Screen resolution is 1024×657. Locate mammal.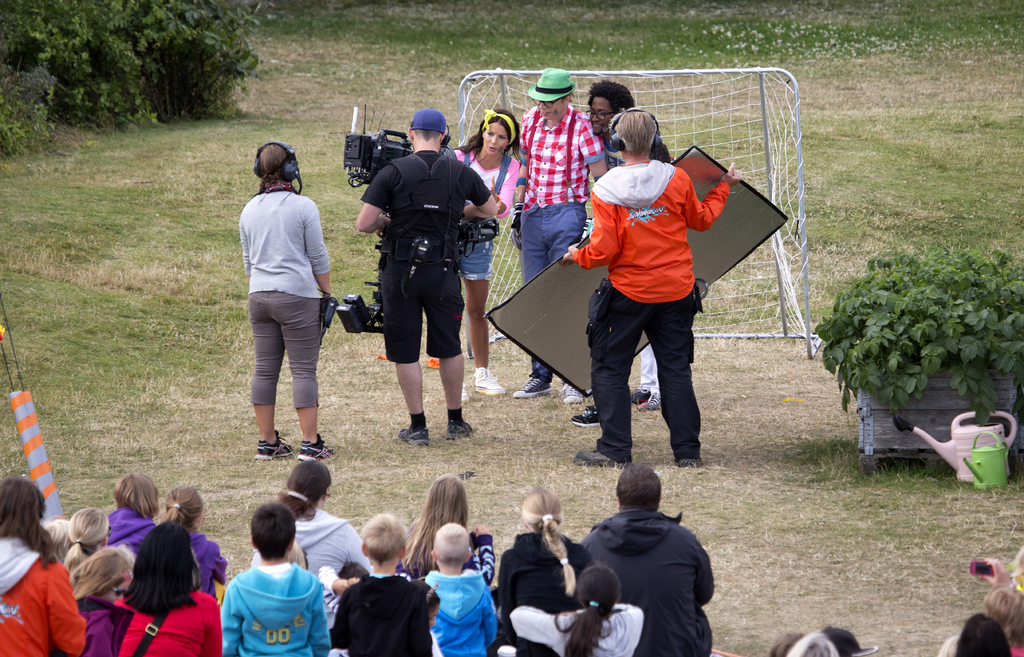
[221, 503, 334, 656].
